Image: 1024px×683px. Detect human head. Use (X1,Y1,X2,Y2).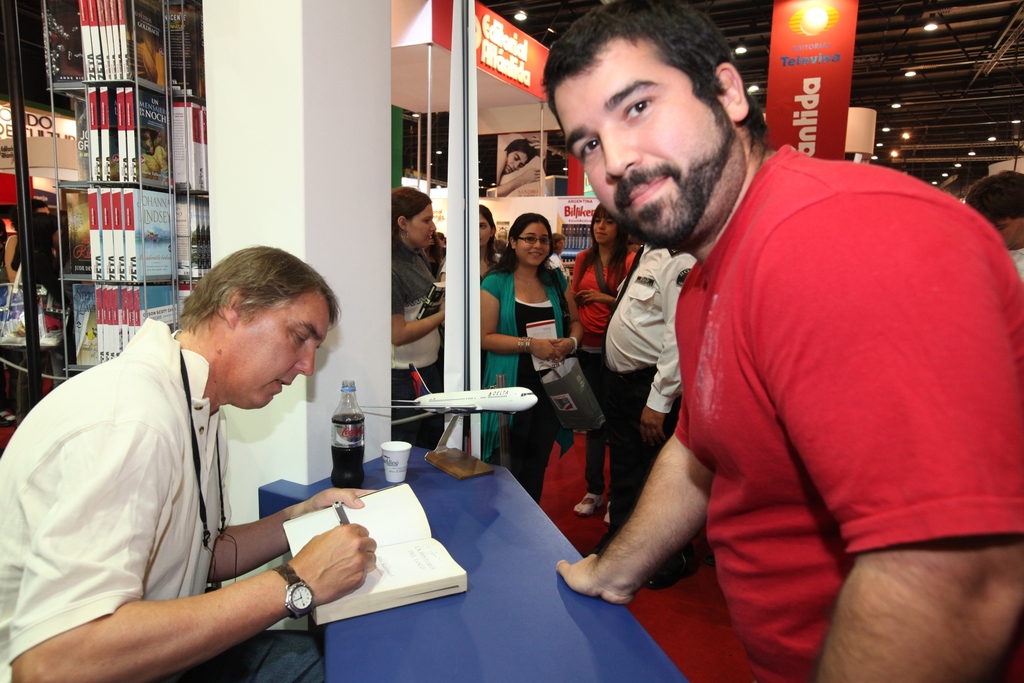
(589,202,627,246).
